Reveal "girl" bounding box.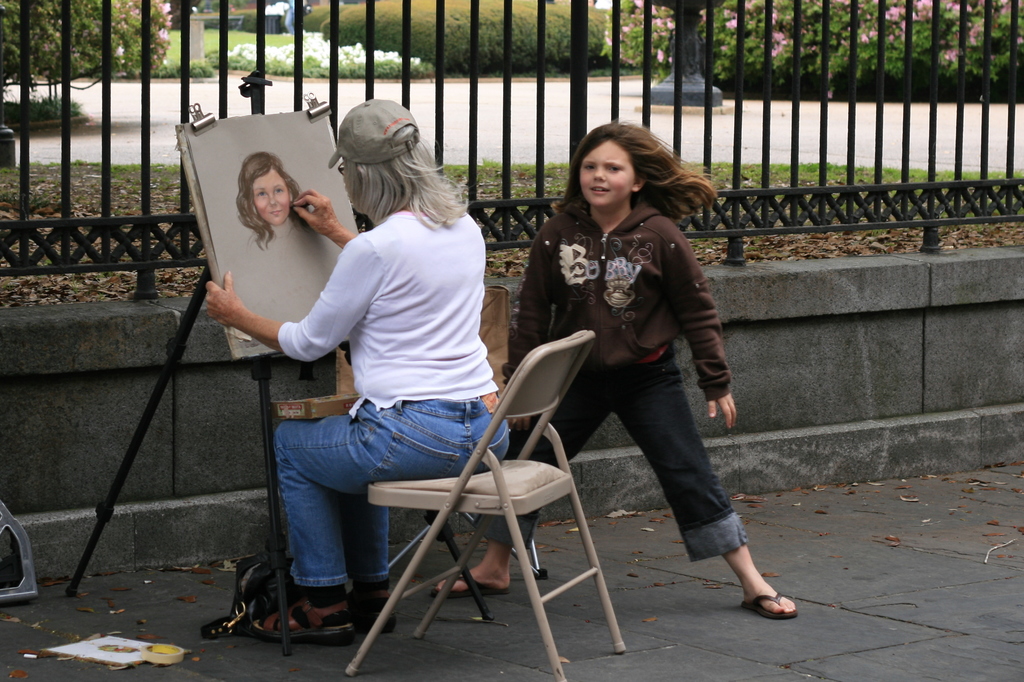
Revealed: l=431, t=119, r=798, b=622.
